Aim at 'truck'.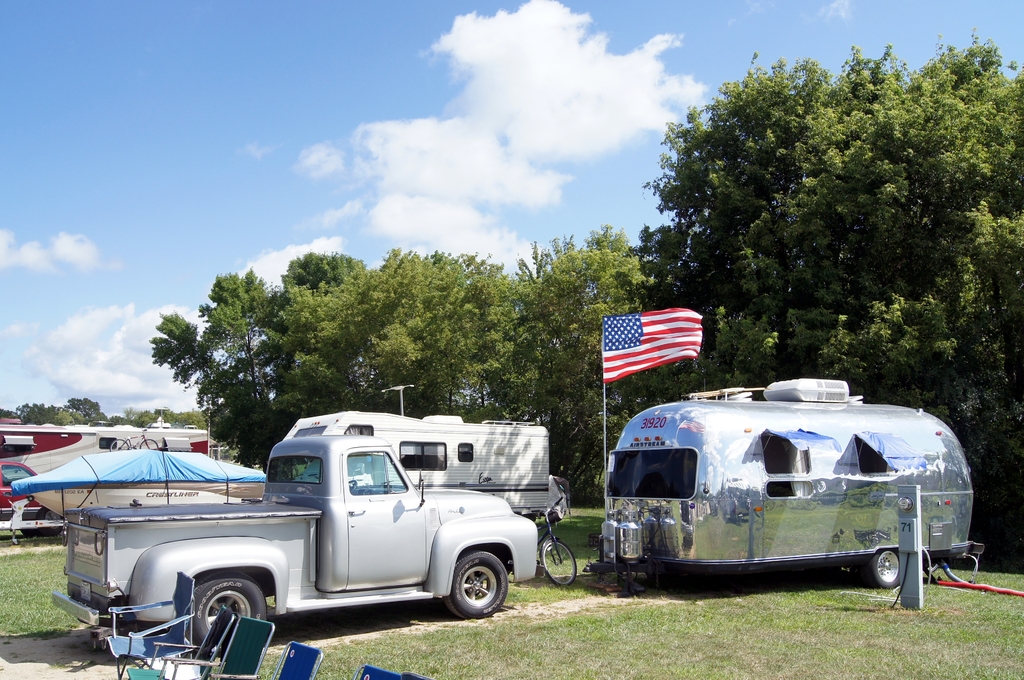
Aimed at bbox=[59, 420, 576, 649].
